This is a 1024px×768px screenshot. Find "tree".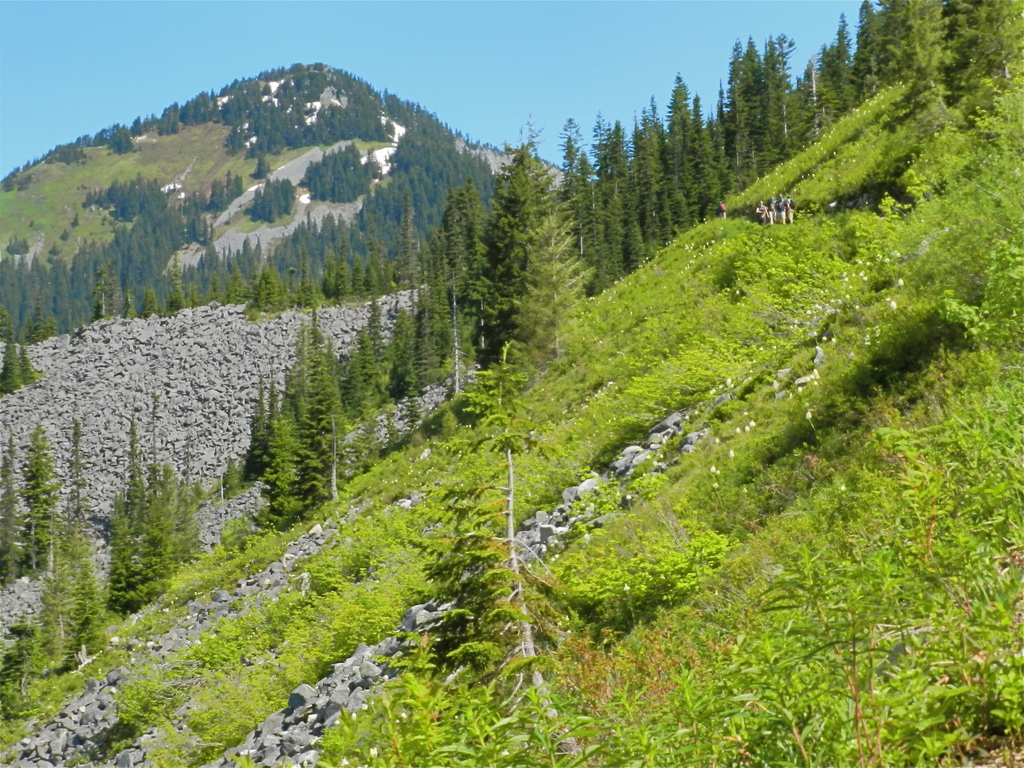
Bounding box: bbox=(20, 425, 59, 572).
